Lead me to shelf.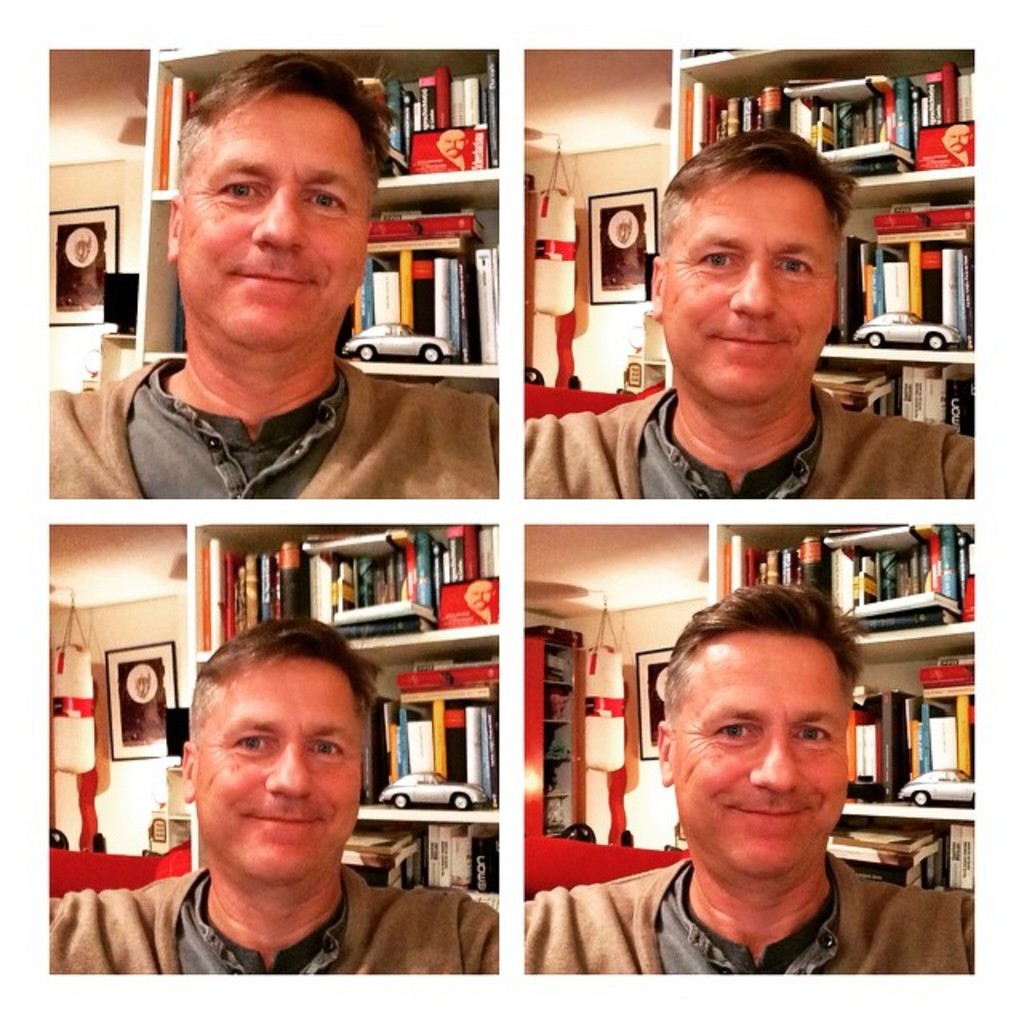
Lead to box(707, 514, 976, 664).
